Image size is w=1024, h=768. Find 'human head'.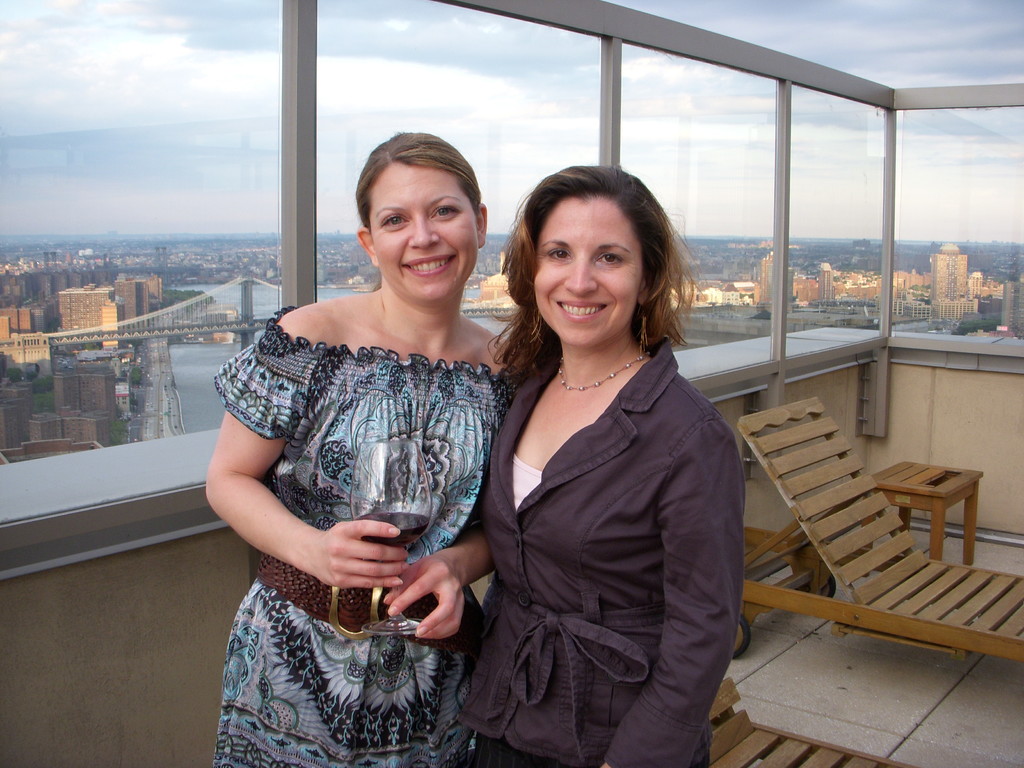
locate(510, 168, 678, 346).
